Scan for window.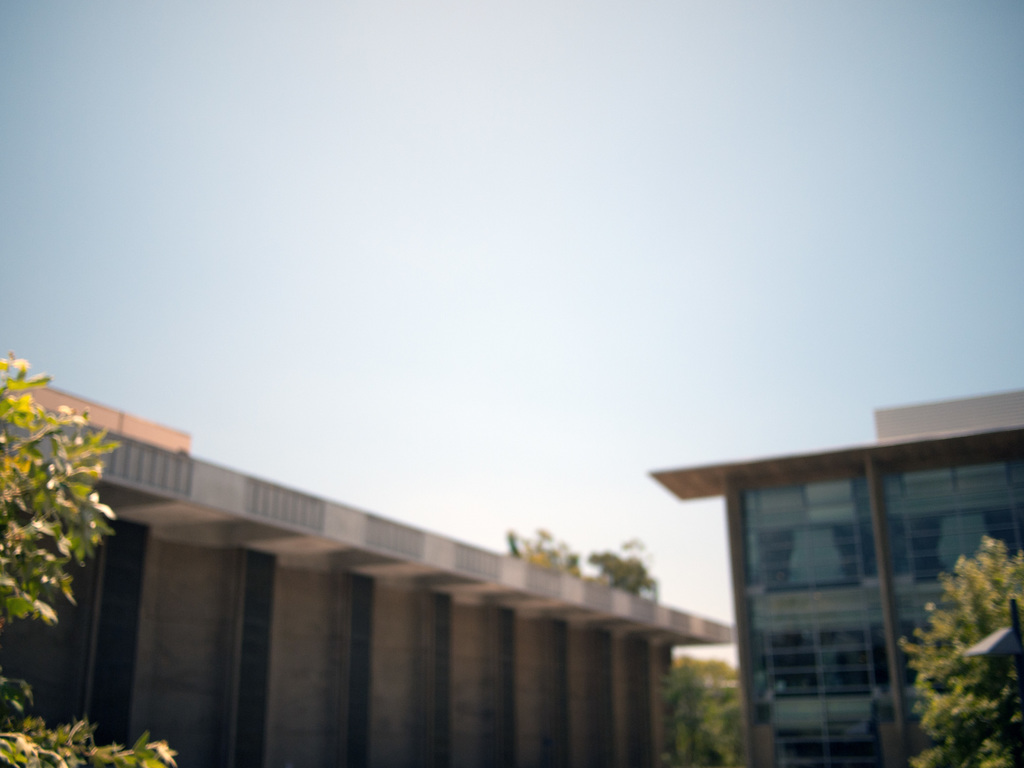
Scan result: locate(760, 619, 893, 694).
